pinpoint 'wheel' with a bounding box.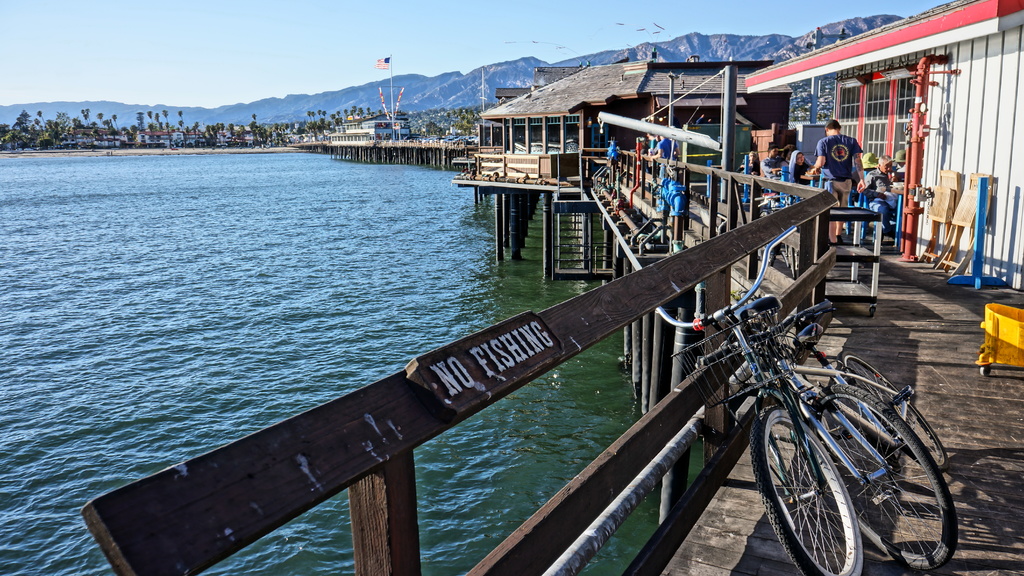
(826, 355, 952, 490).
